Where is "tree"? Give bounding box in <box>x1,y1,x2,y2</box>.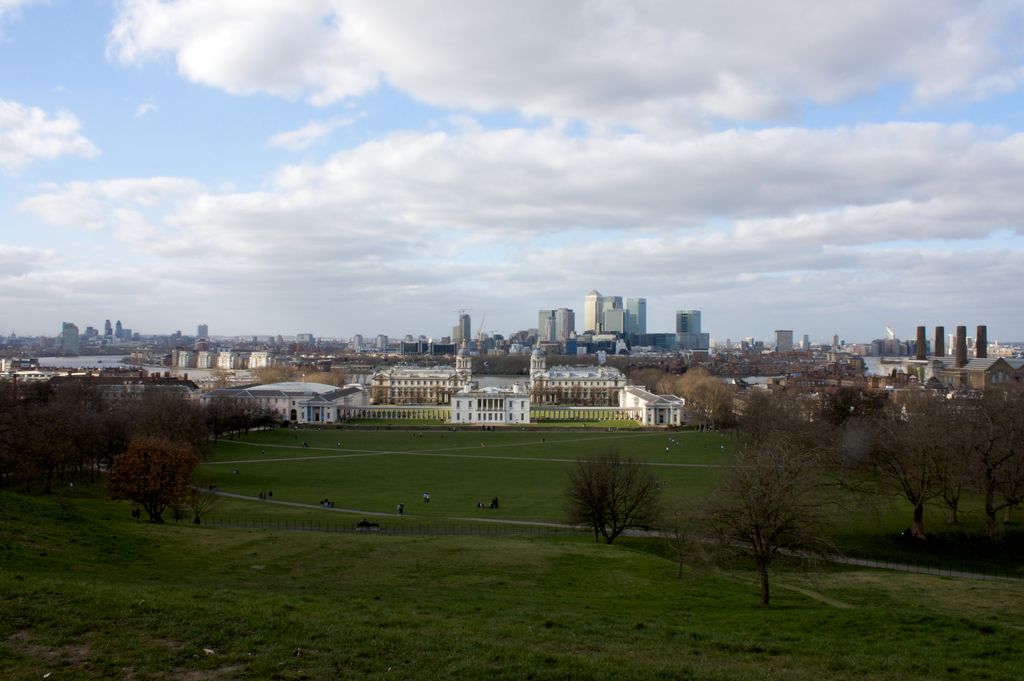
<box>0,311,307,541</box>.
